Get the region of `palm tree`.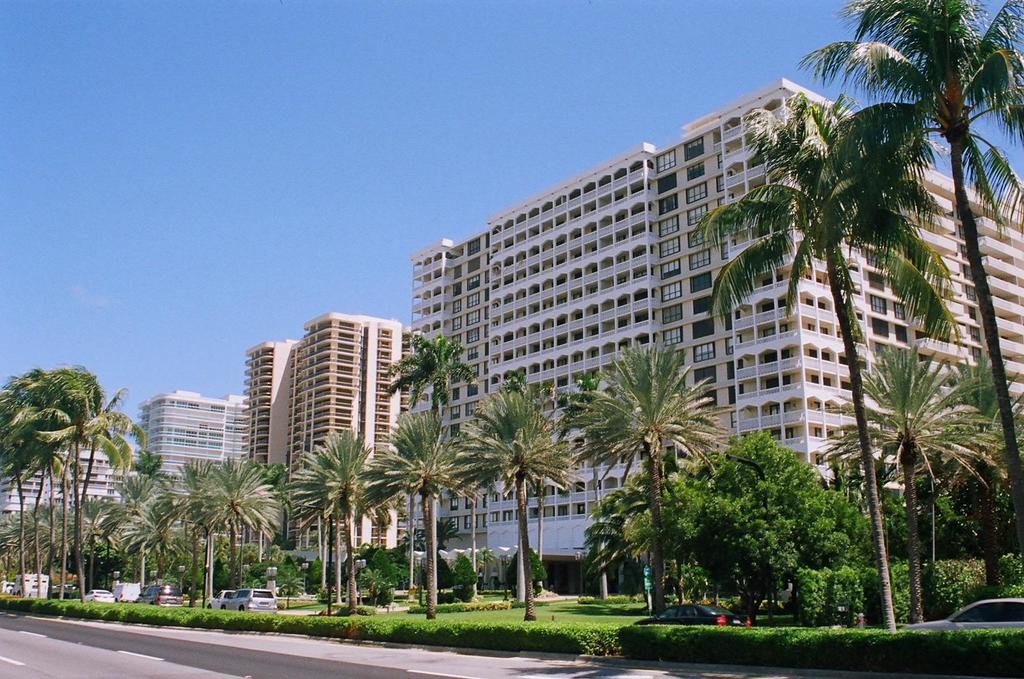
locate(863, 0, 1023, 558).
